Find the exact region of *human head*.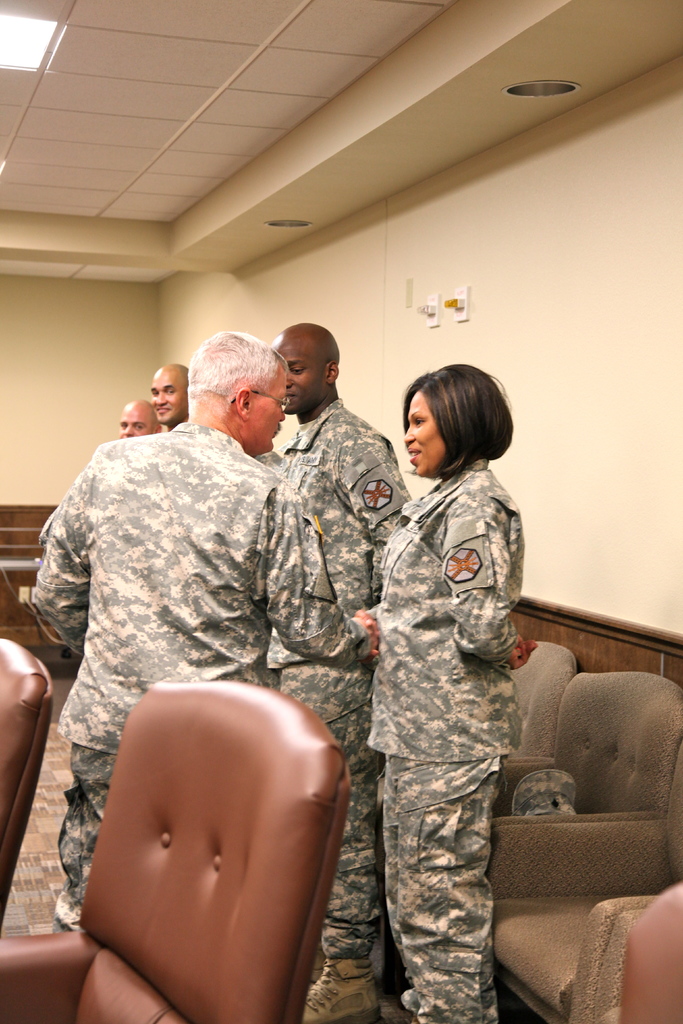
Exact region: <bbox>184, 325, 286, 456</bbox>.
